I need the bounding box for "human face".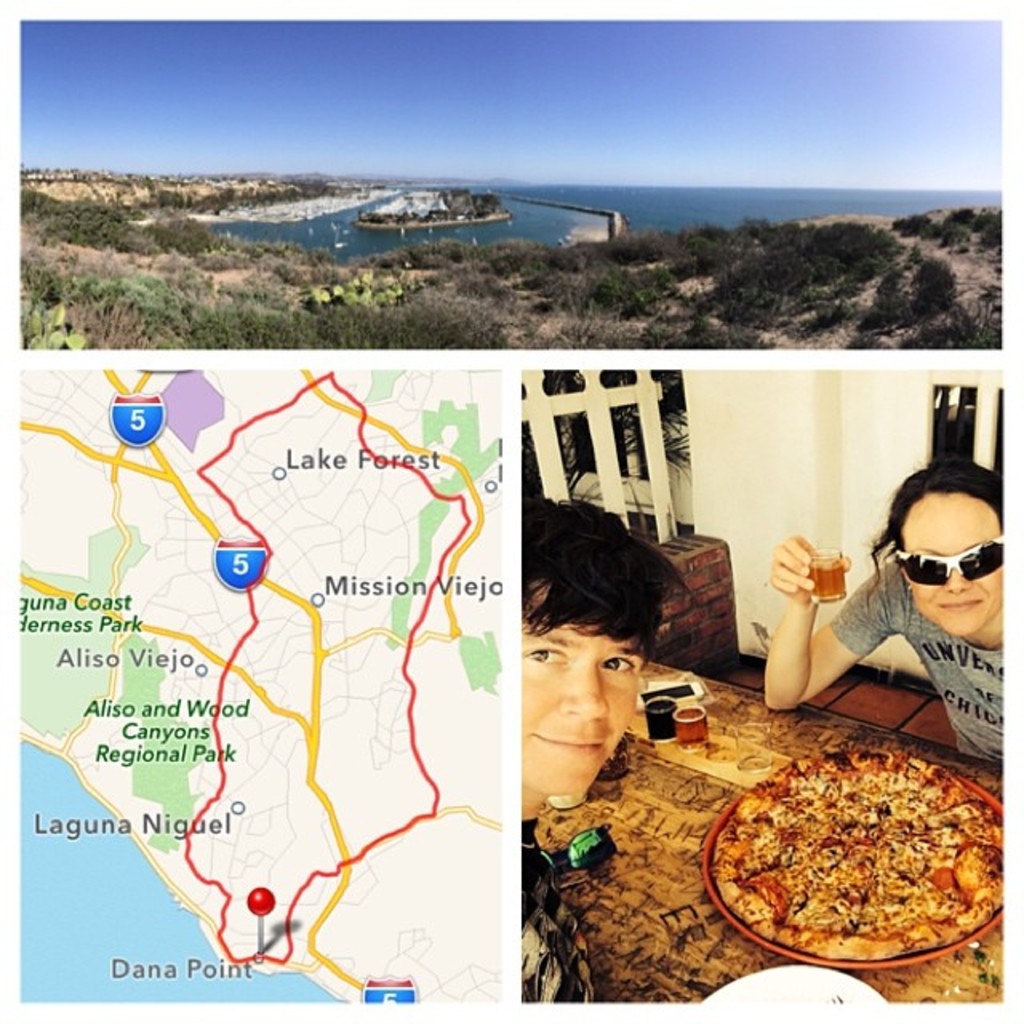
Here it is: rect(904, 496, 1010, 627).
